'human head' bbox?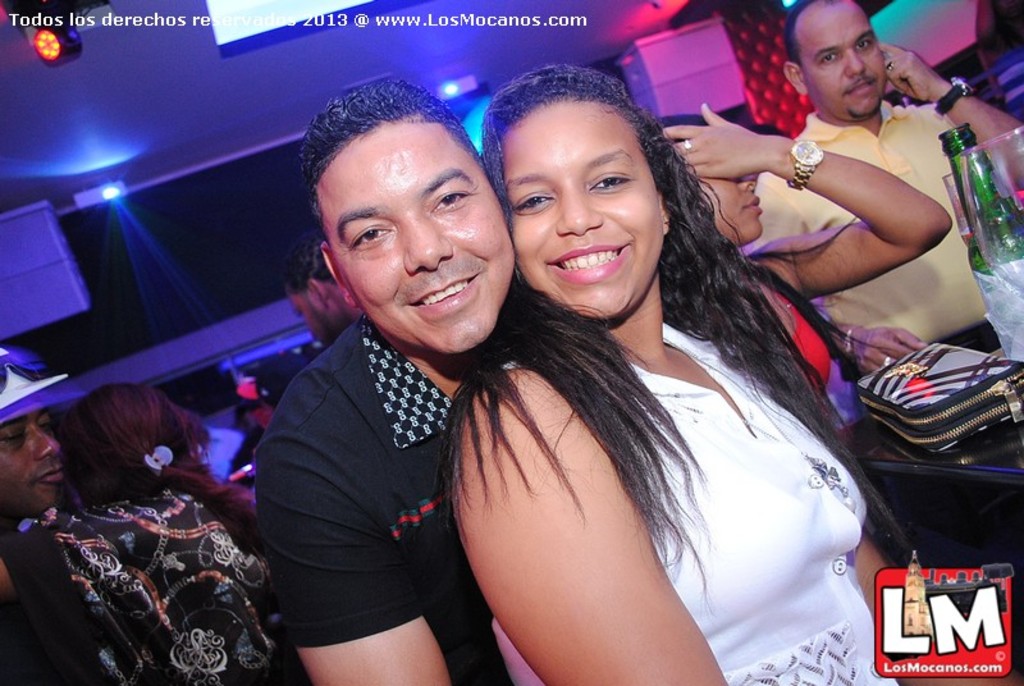
detection(479, 61, 684, 316)
